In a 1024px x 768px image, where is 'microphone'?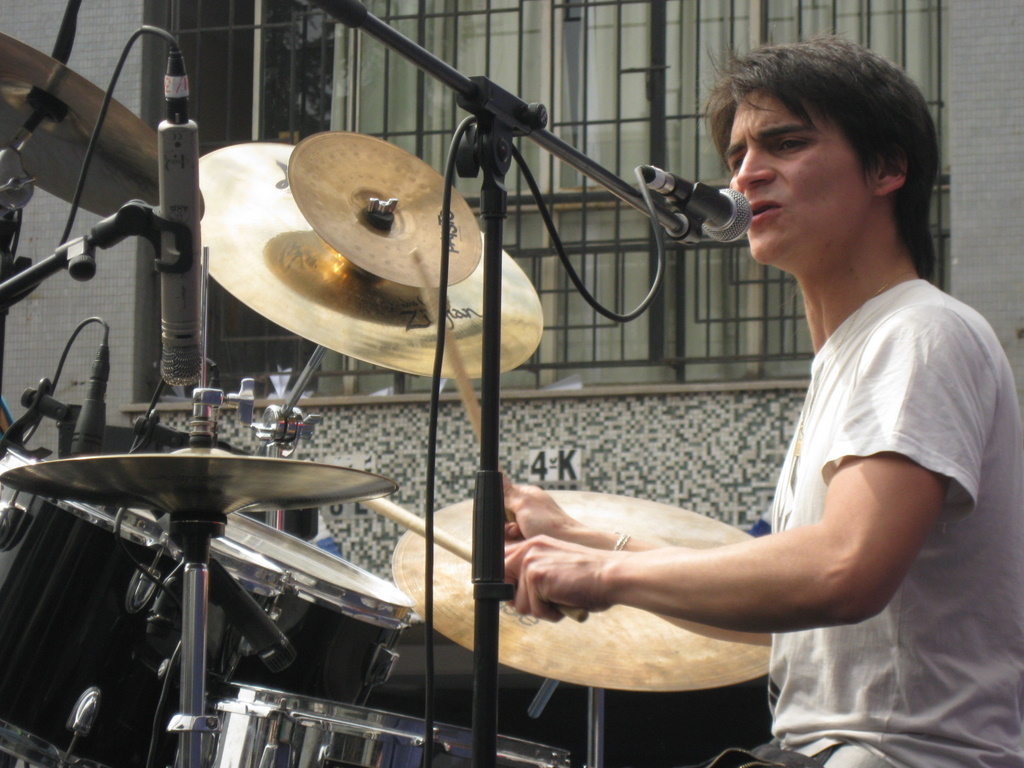
crop(164, 47, 206, 389).
